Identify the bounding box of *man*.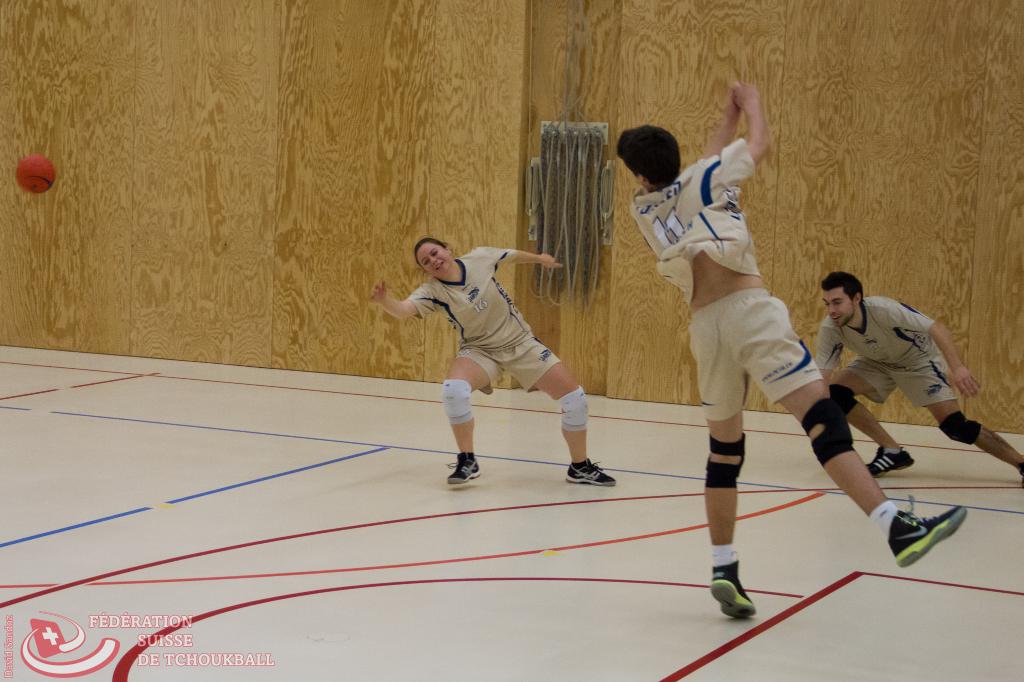
{"x1": 616, "y1": 78, "x2": 971, "y2": 620}.
